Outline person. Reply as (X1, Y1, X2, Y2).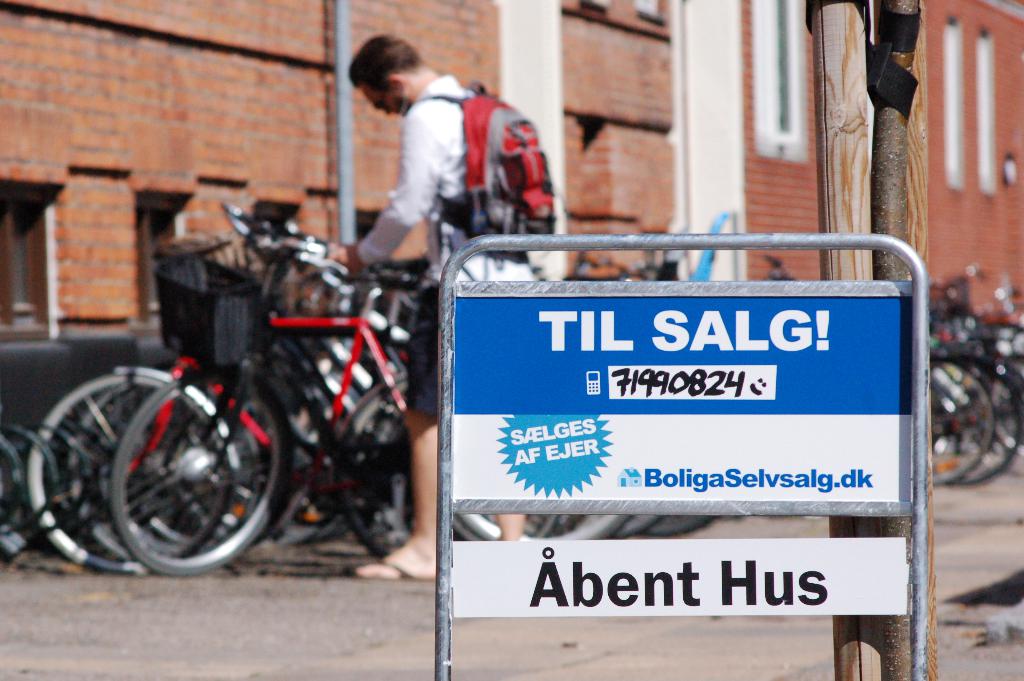
(330, 28, 561, 578).
